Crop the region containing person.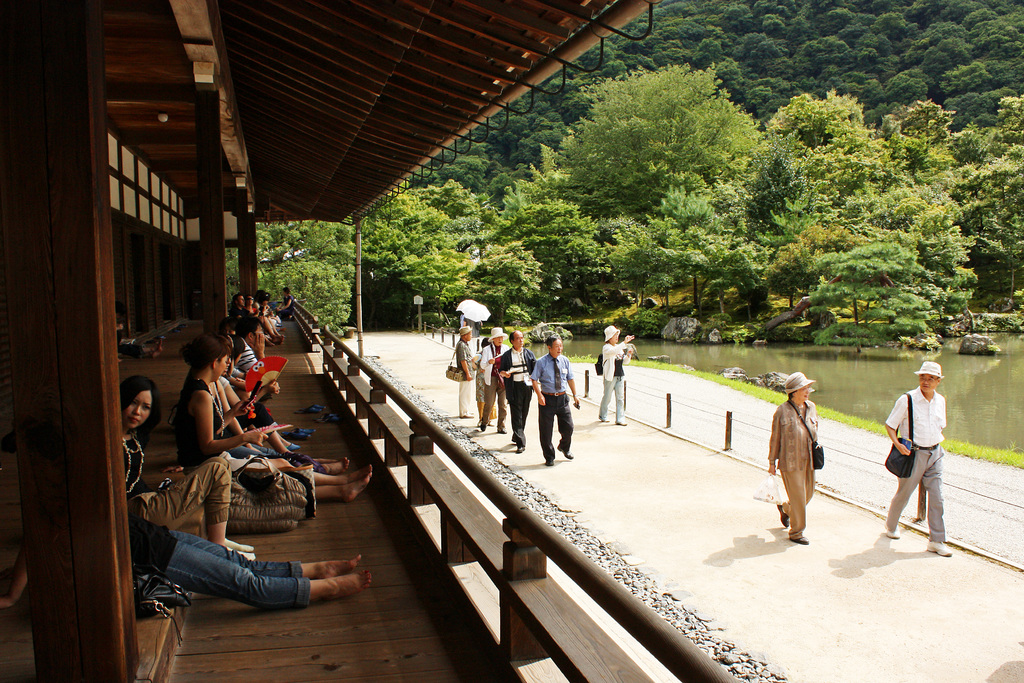
Crop region: BBox(750, 373, 824, 547).
